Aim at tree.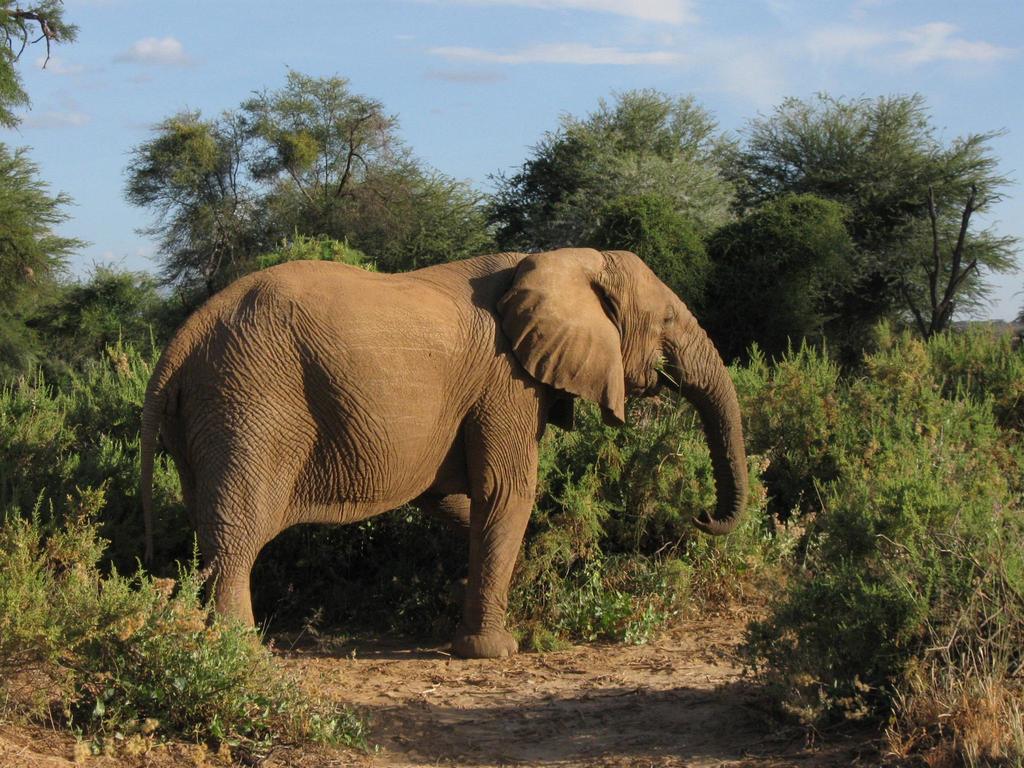
Aimed at 115 61 387 301.
